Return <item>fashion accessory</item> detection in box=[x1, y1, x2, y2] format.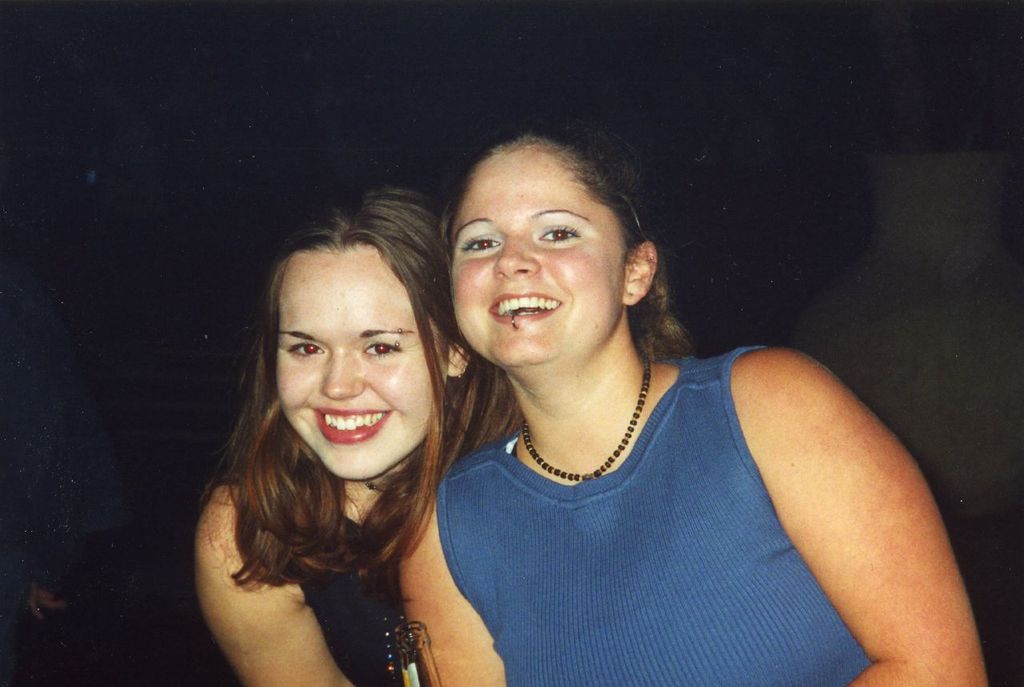
box=[506, 311, 518, 334].
